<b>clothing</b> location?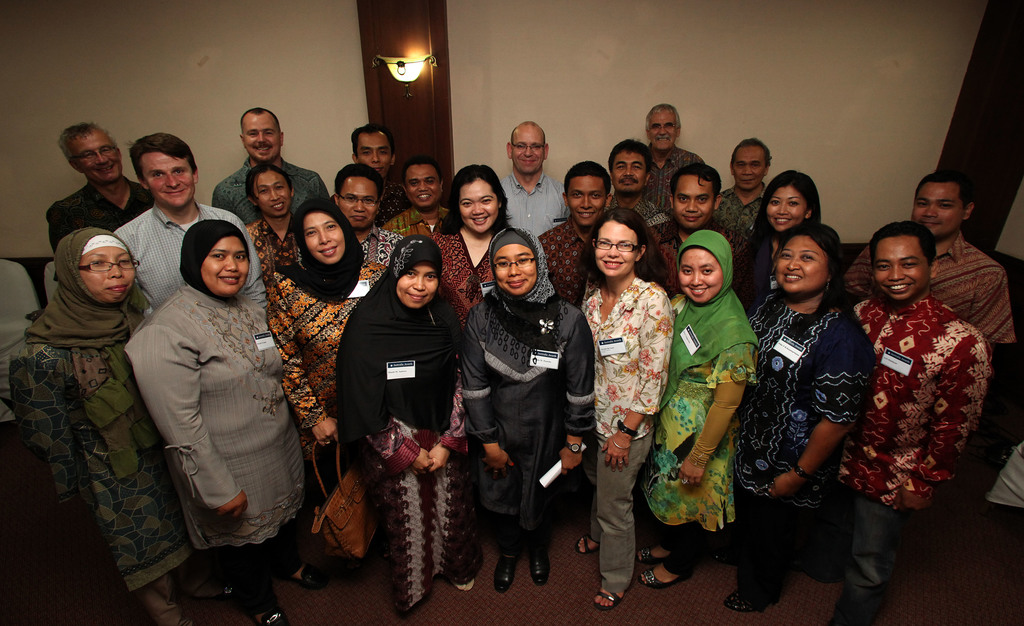
<region>536, 209, 609, 304</region>
